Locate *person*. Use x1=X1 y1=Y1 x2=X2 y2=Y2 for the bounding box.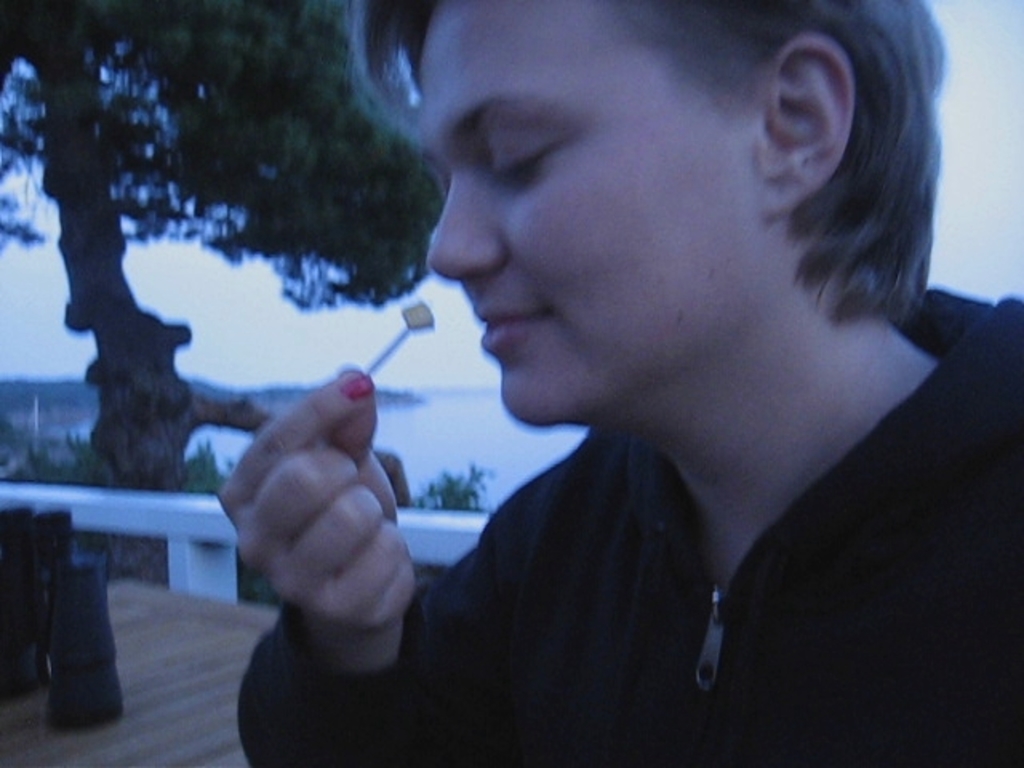
x1=211 y1=0 x2=1023 y2=767.
